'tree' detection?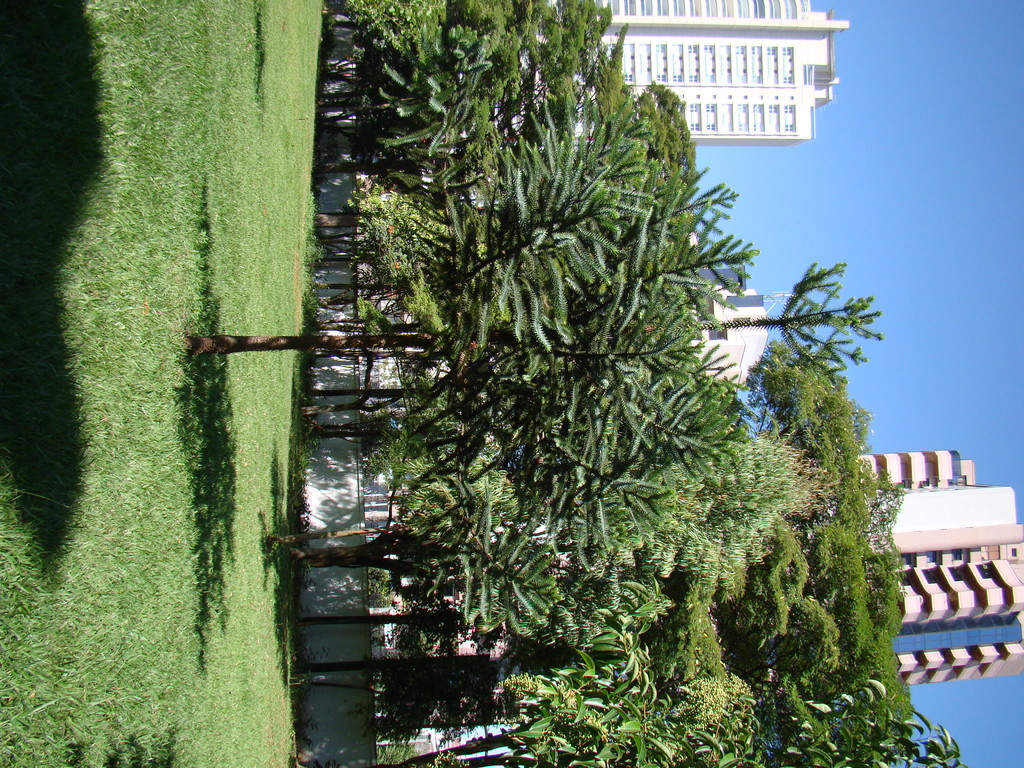
detection(308, 77, 698, 225)
